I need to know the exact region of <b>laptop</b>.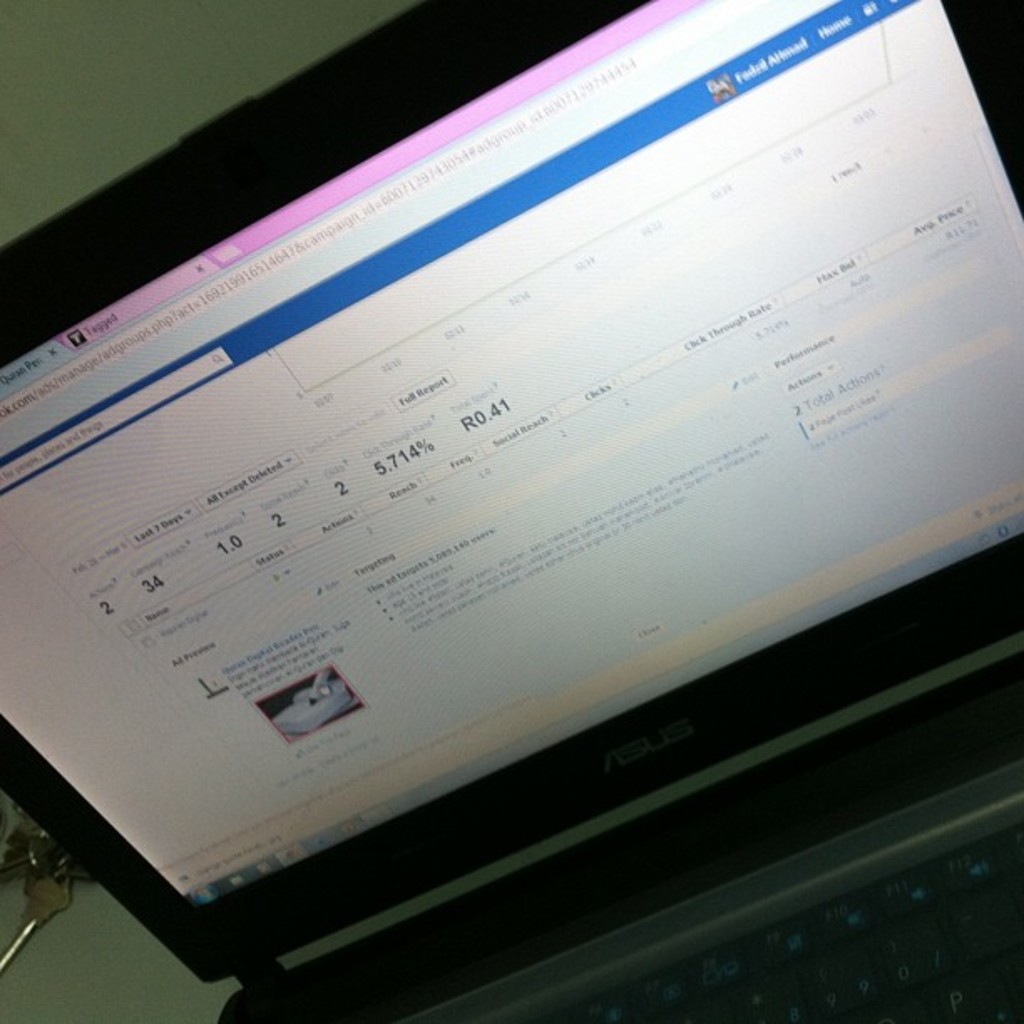
Region: (left=0, top=35, right=1023, bottom=1023).
